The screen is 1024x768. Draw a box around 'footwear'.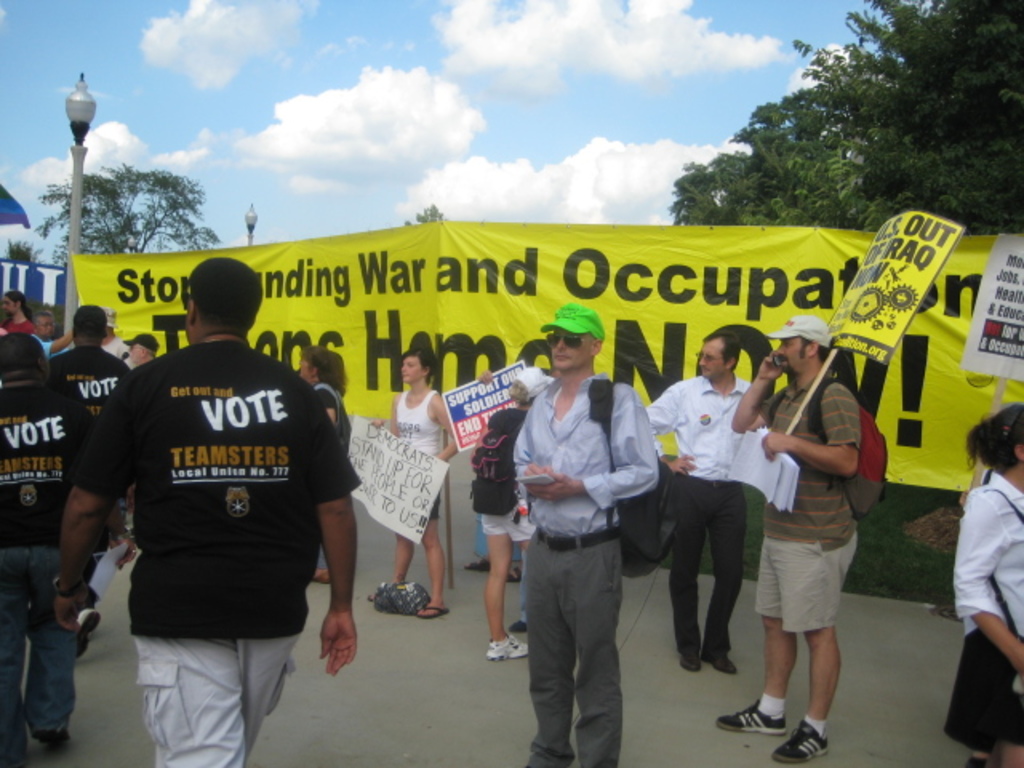
{"x1": 677, "y1": 661, "x2": 701, "y2": 672}.
